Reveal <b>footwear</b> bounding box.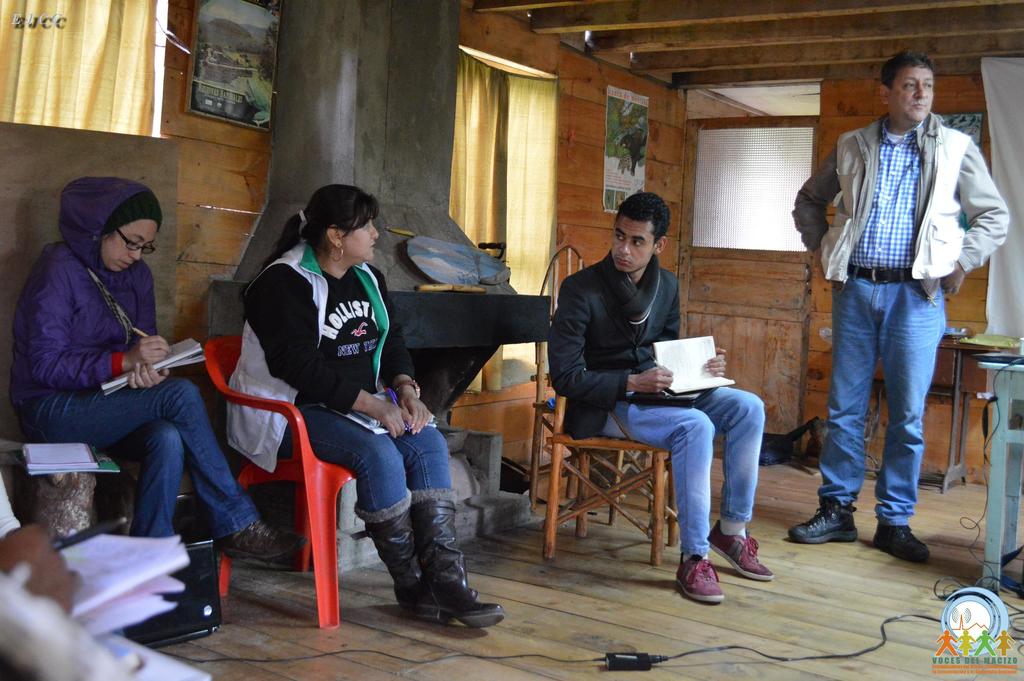
Revealed: (673,548,727,605).
